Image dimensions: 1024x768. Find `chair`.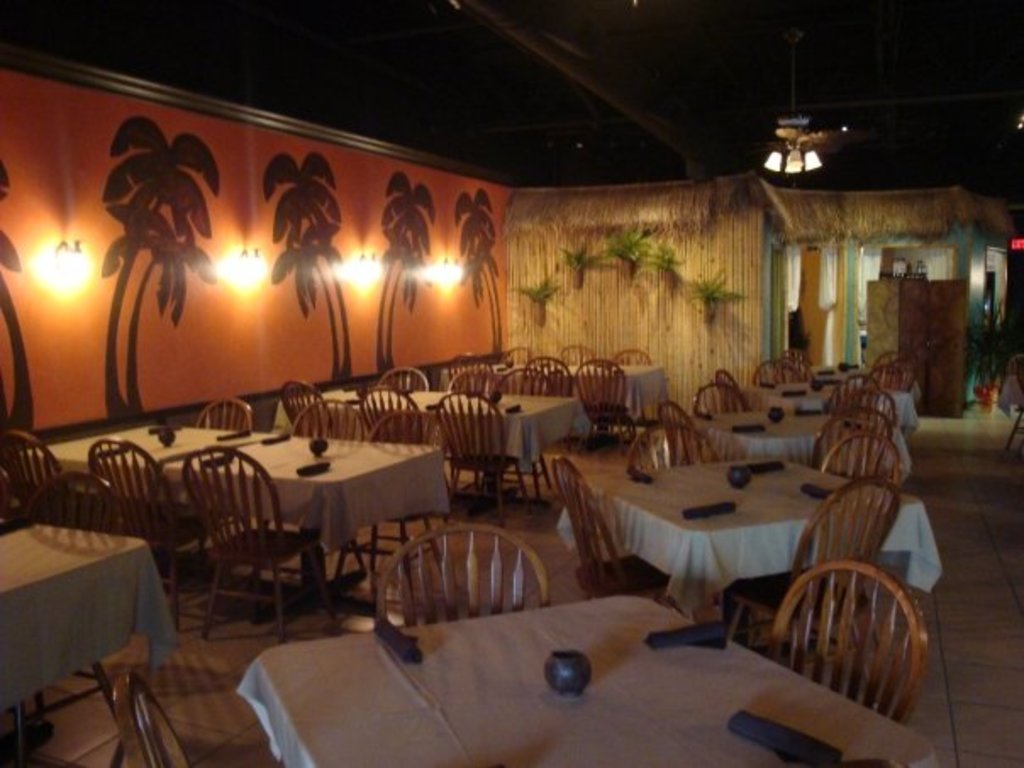
[100, 675, 192, 766].
